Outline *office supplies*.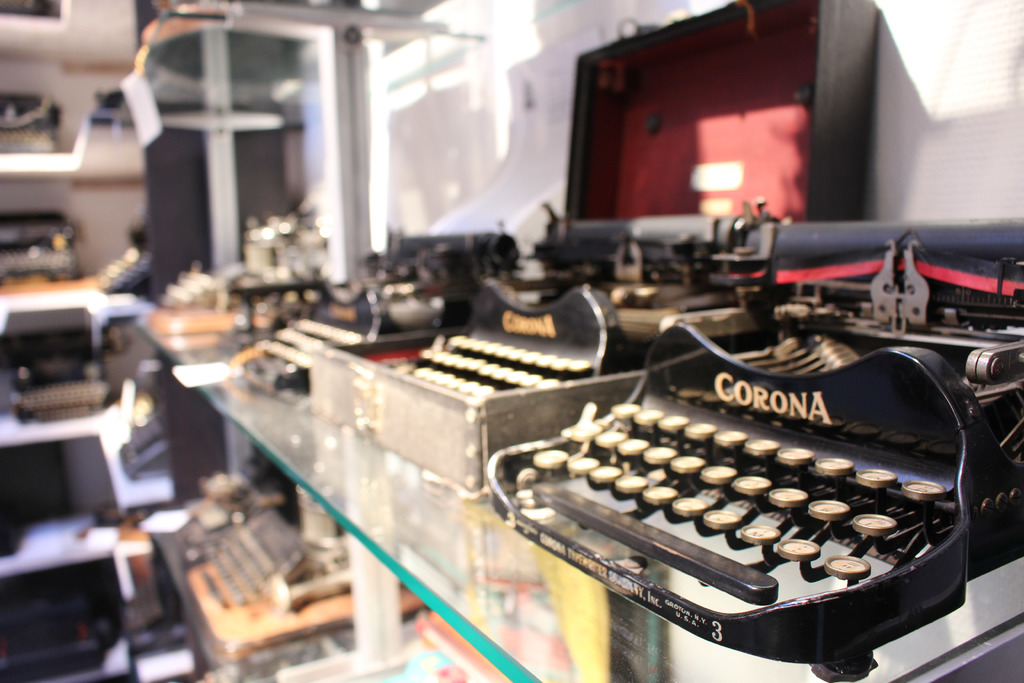
Outline: region(487, 213, 1023, 680).
